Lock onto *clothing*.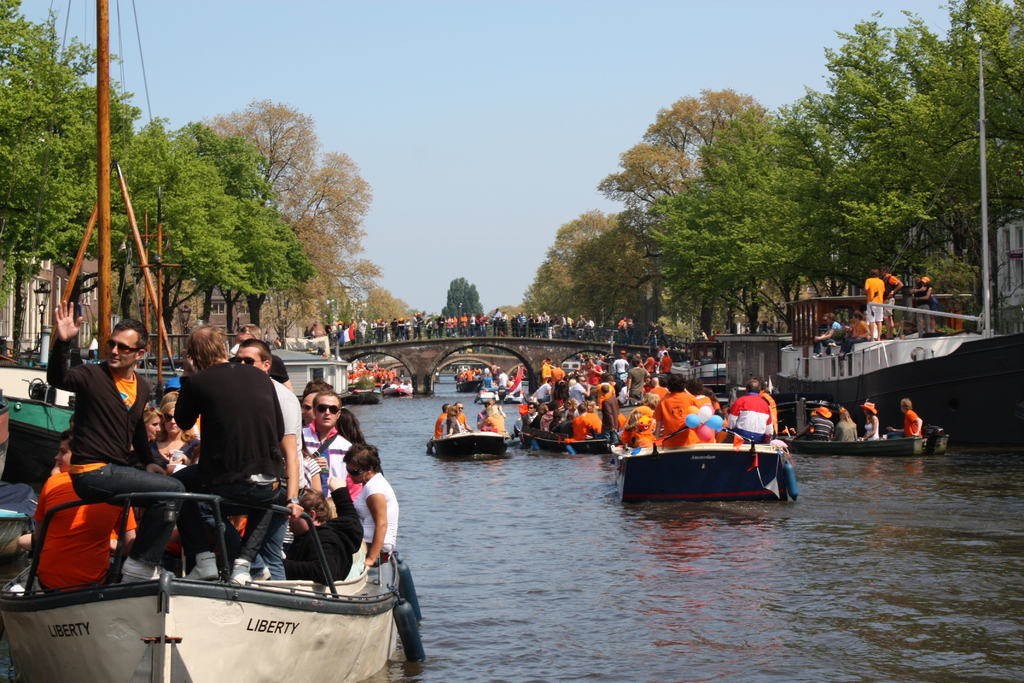
Locked: x1=576, y1=416, x2=595, y2=436.
